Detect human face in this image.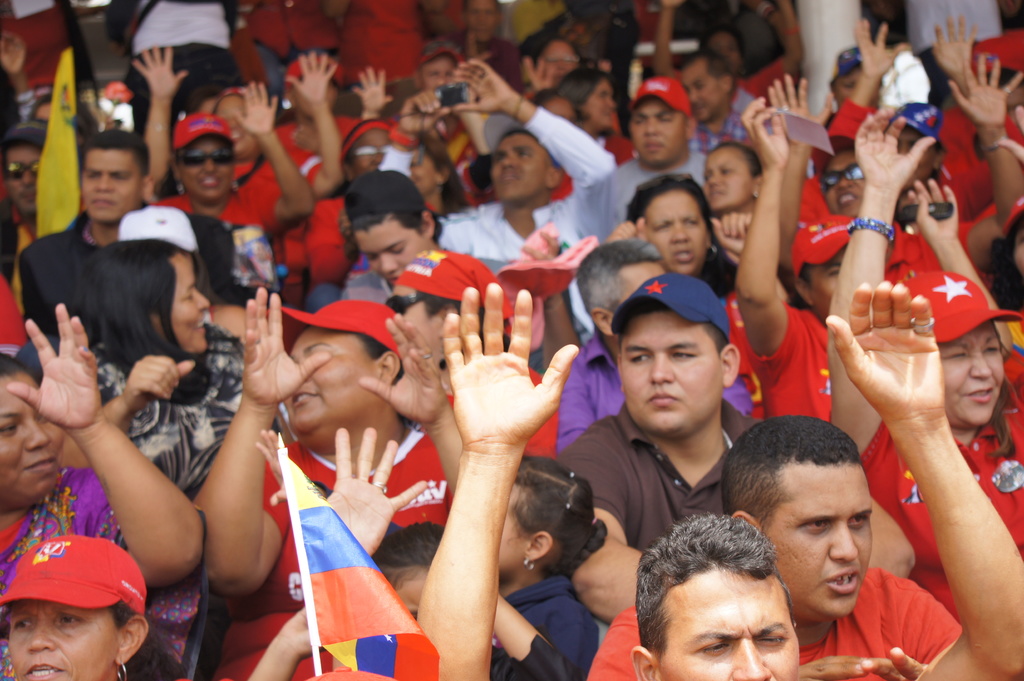
Detection: 653:558:801:680.
